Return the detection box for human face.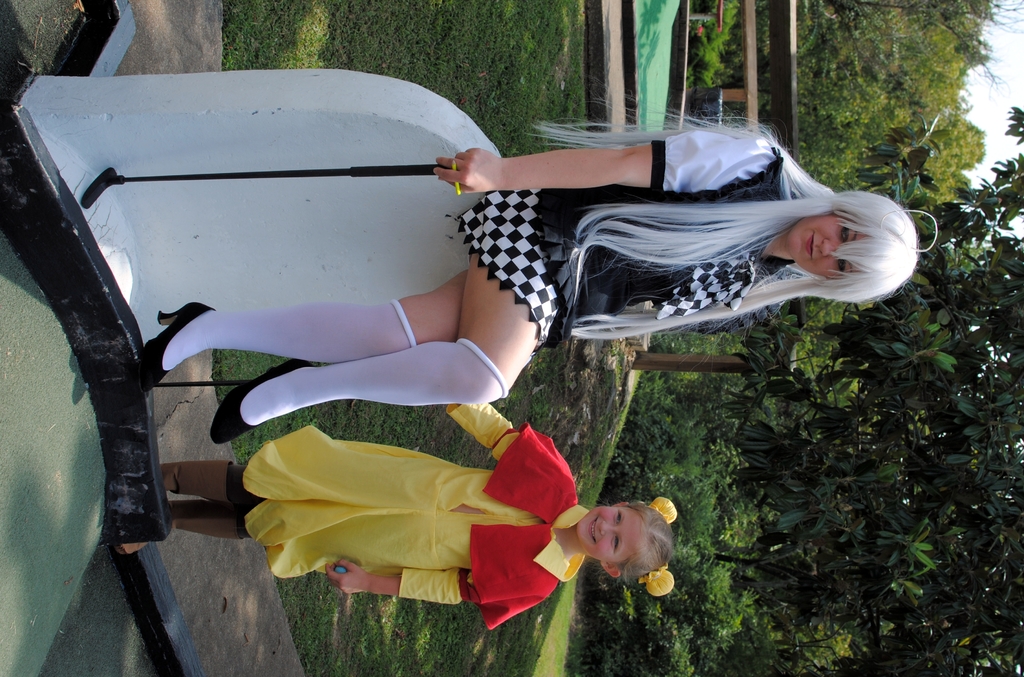
579:505:648:565.
